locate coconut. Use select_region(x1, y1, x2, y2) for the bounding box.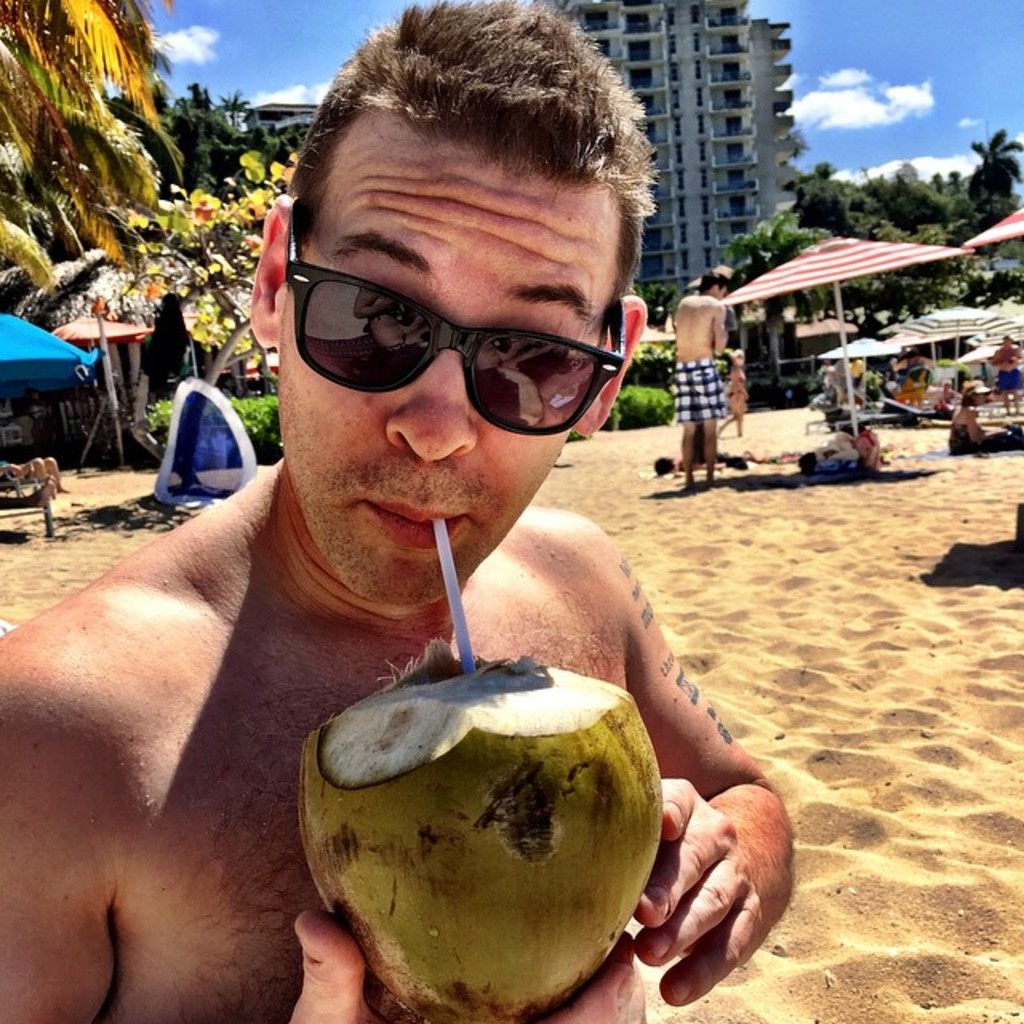
select_region(296, 634, 659, 1022).
